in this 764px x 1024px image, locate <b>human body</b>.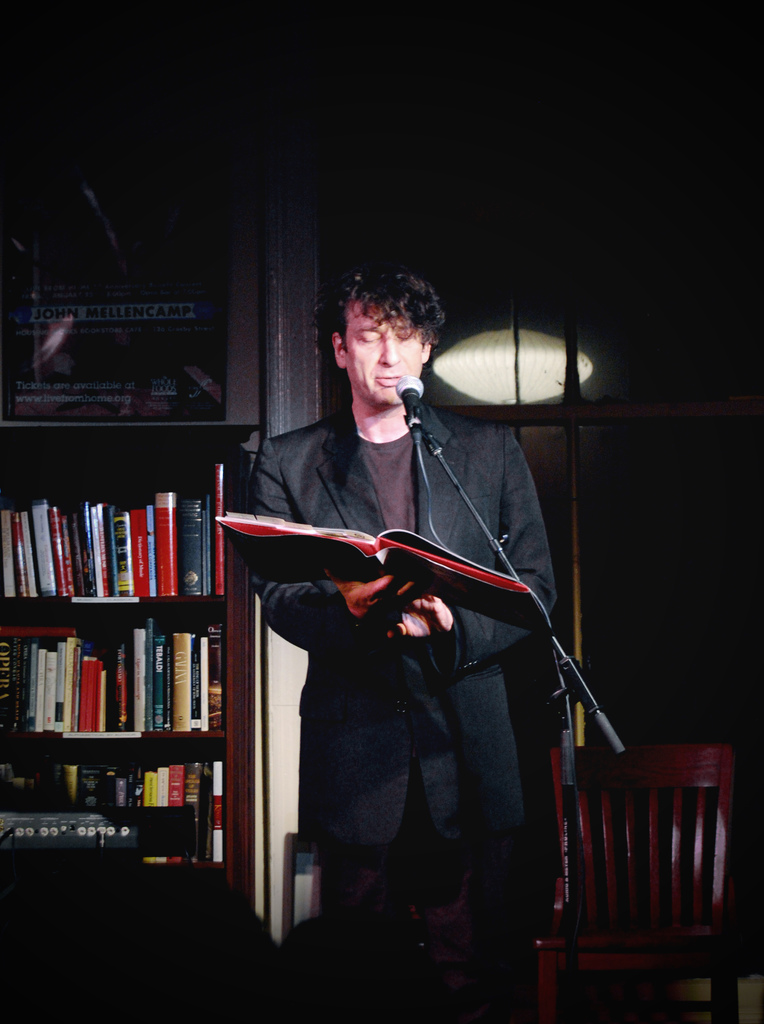
Bounding box: <box>194,244,621,973</box>.
